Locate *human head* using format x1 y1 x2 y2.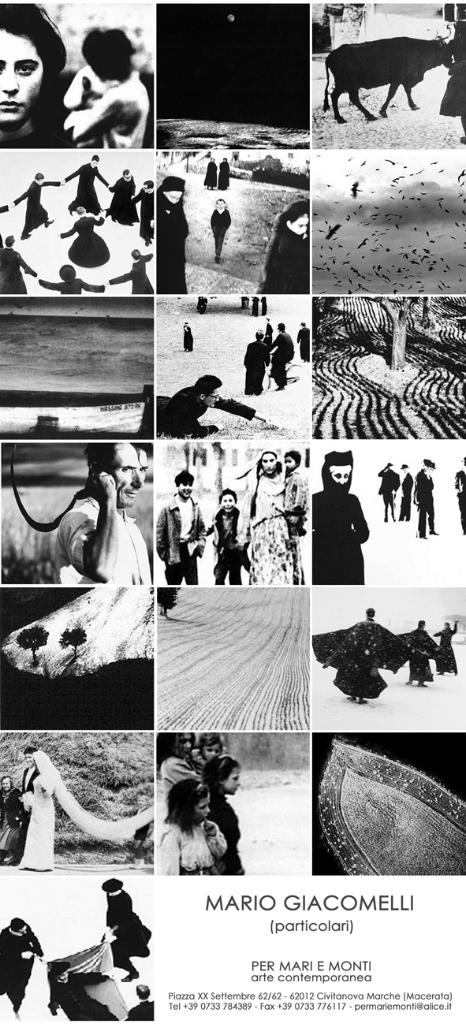
204 735 227 758.
